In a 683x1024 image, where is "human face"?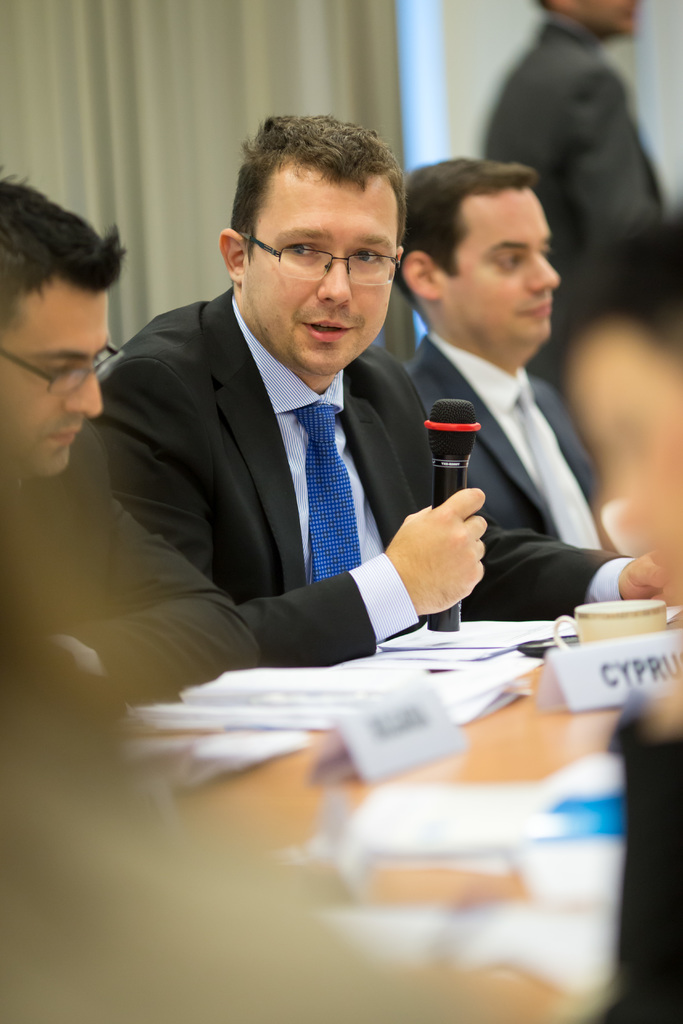
431 181 562 340.
